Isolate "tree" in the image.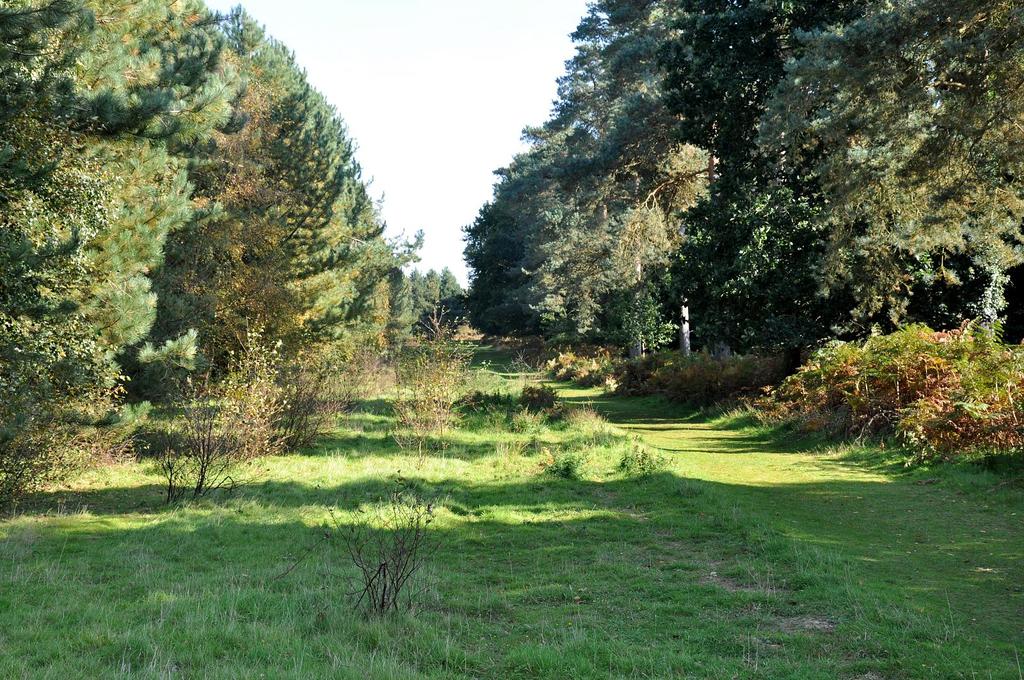
Isolated region: 465 181 538 337.
